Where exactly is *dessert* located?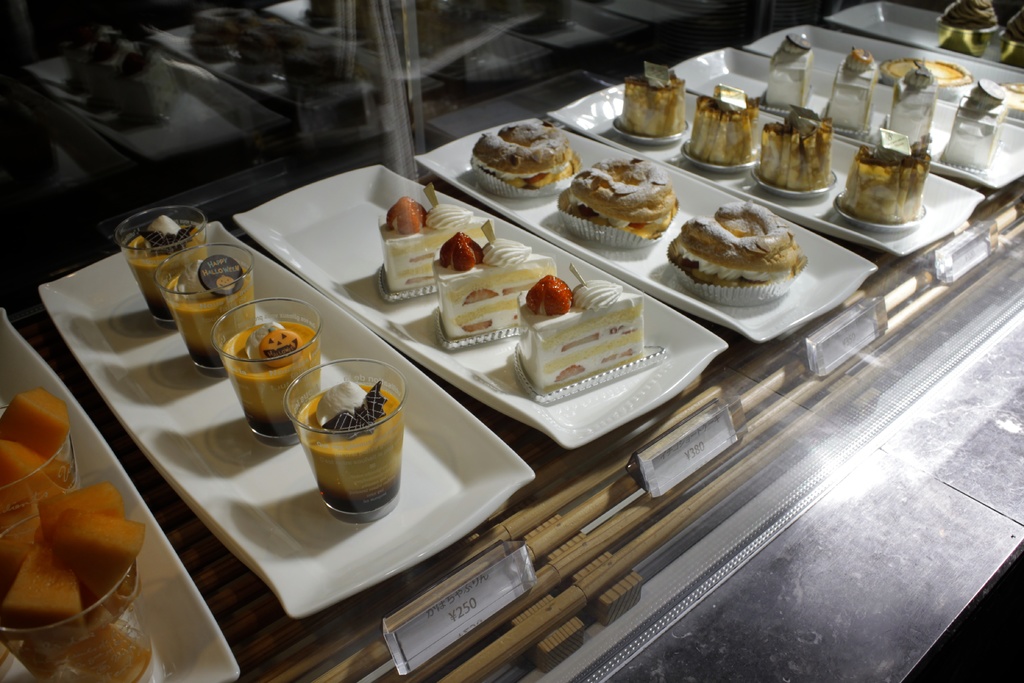
Its bounding box is bbox(305, 384, 399, 504).
